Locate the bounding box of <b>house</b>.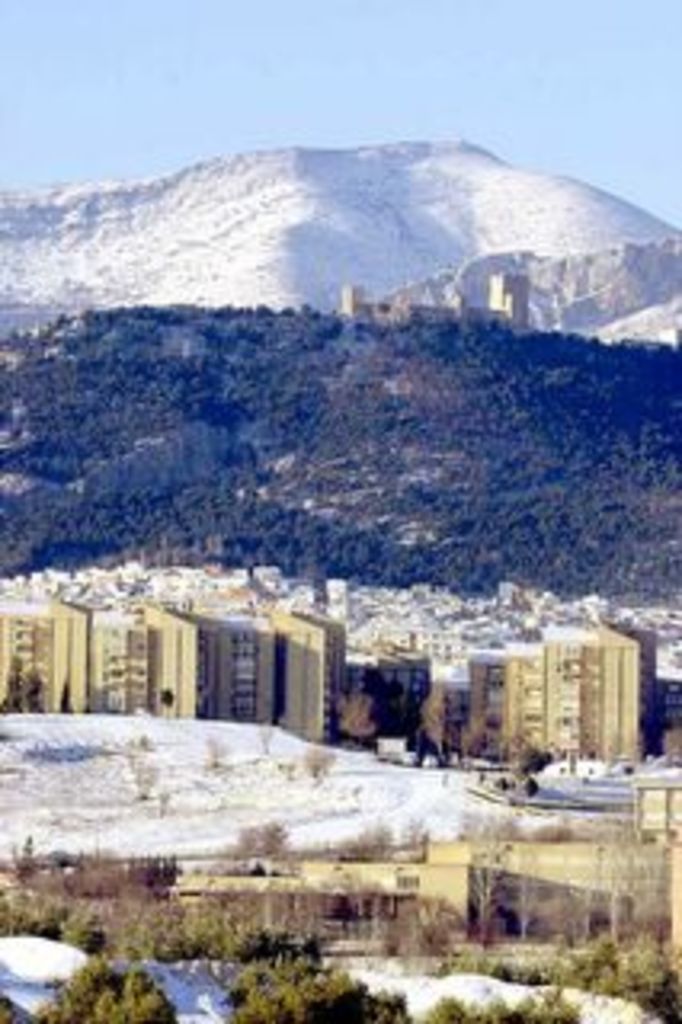
Bounding box: 644/675/679/755.
